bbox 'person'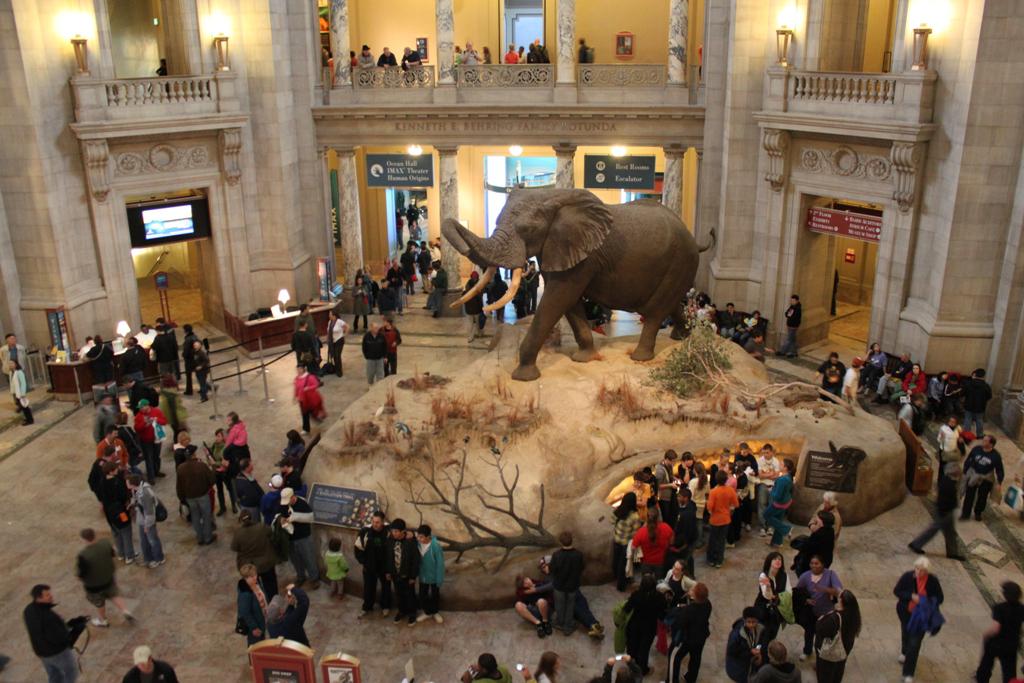
bbox=[375, 43, 395, 64]
